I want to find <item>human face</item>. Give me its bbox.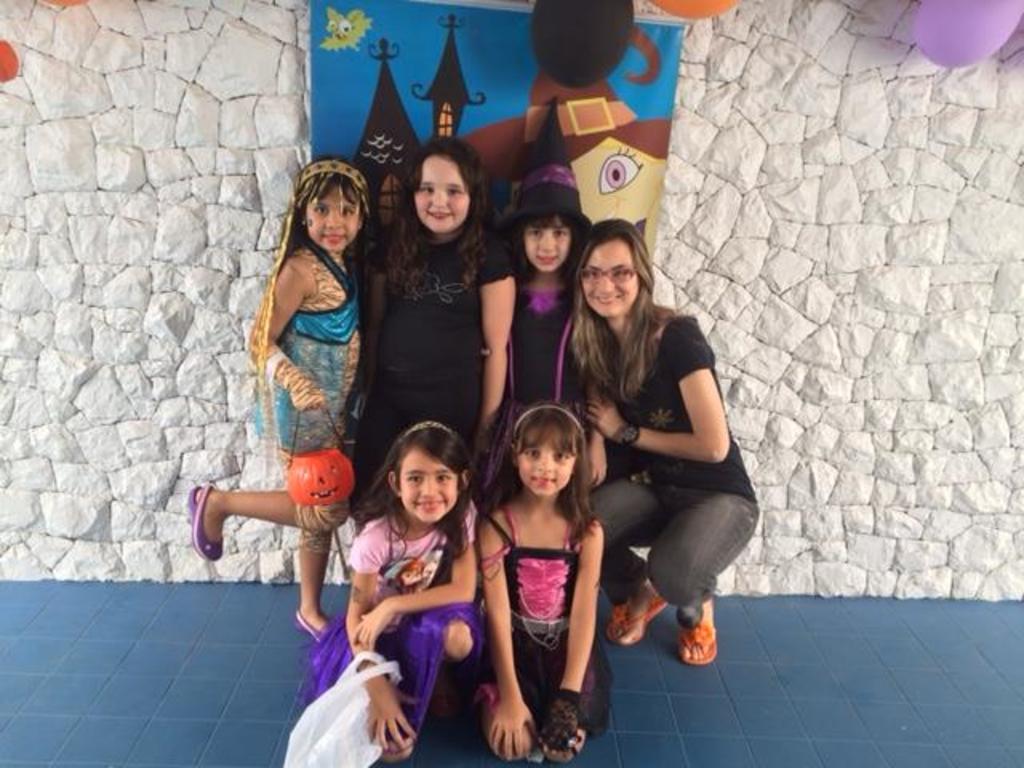
<box>304,187,365,251</box>.
